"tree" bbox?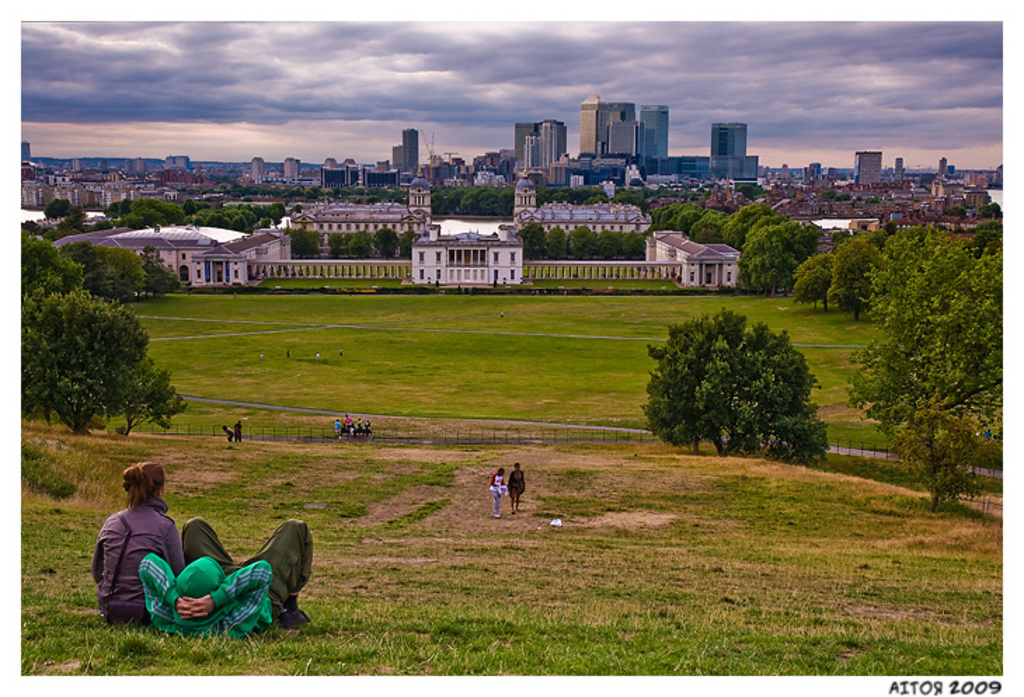
x1=791 y1=257 x2=830 y2=318
